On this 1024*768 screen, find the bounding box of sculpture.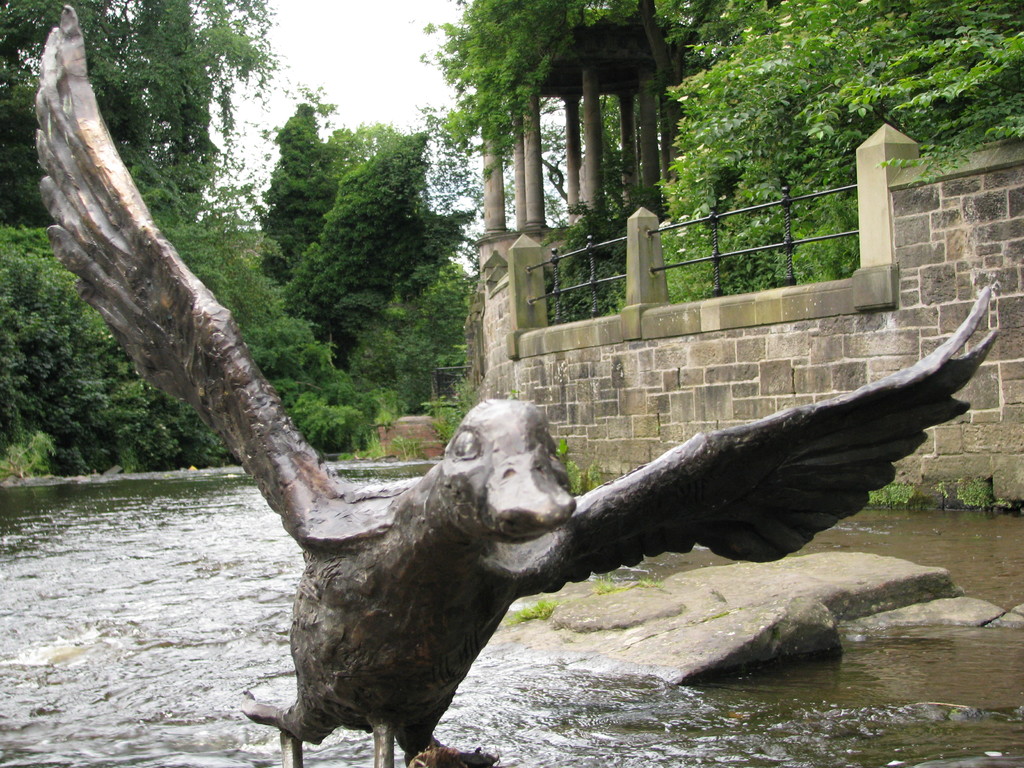
Bounding box: x1=34 y1=4 x2=1011 y2=767.
